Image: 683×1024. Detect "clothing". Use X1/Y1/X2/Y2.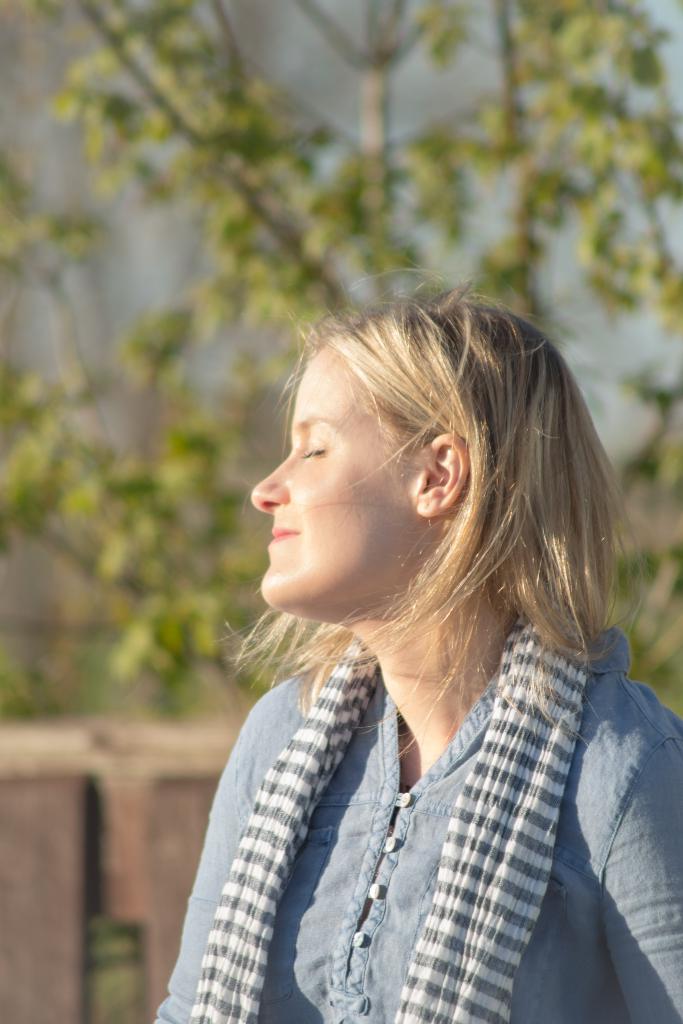
151/598/682/1023.
